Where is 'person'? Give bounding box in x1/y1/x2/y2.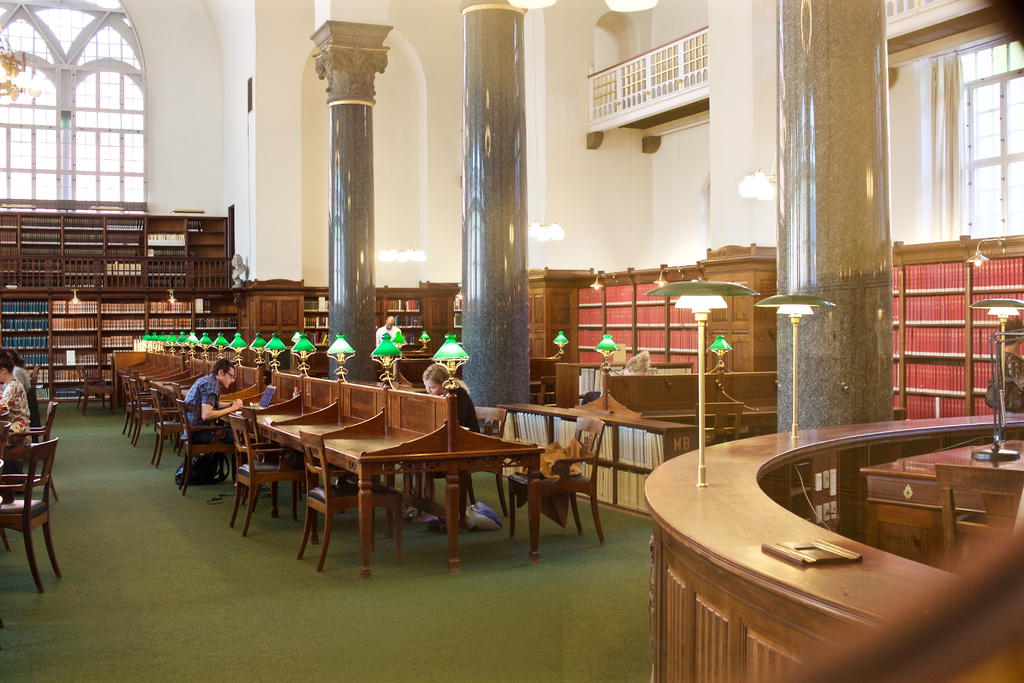
580/348/651/407.
